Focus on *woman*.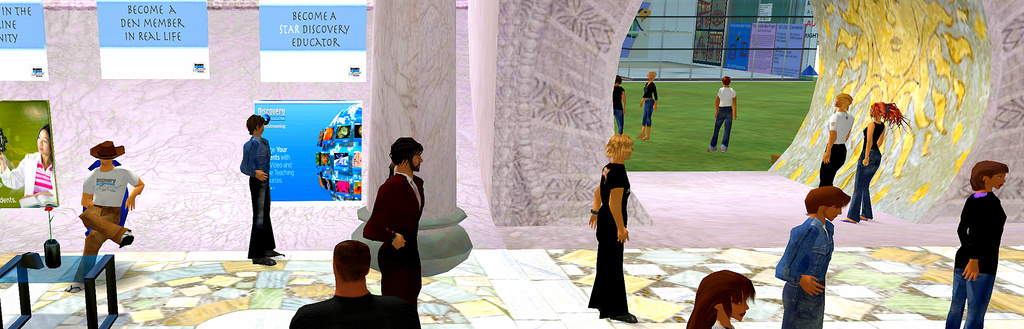
Focused at Rect(934, 160, 1009, 328).
